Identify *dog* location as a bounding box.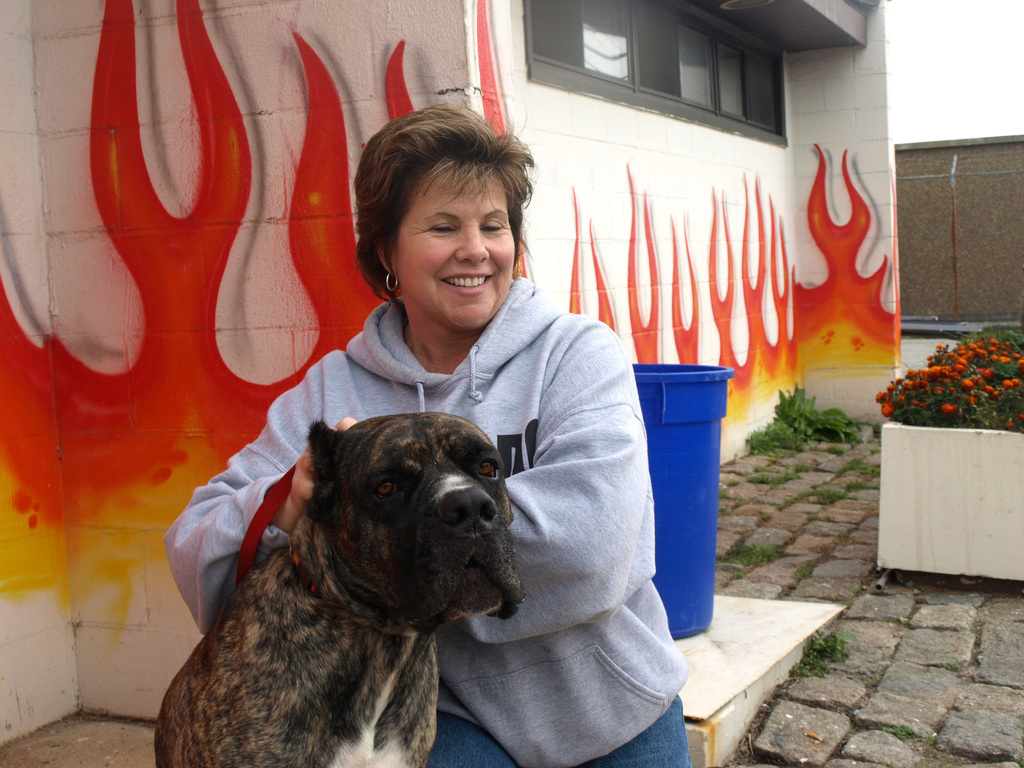
x1=153, y1=412, x2=530, y2=767.
